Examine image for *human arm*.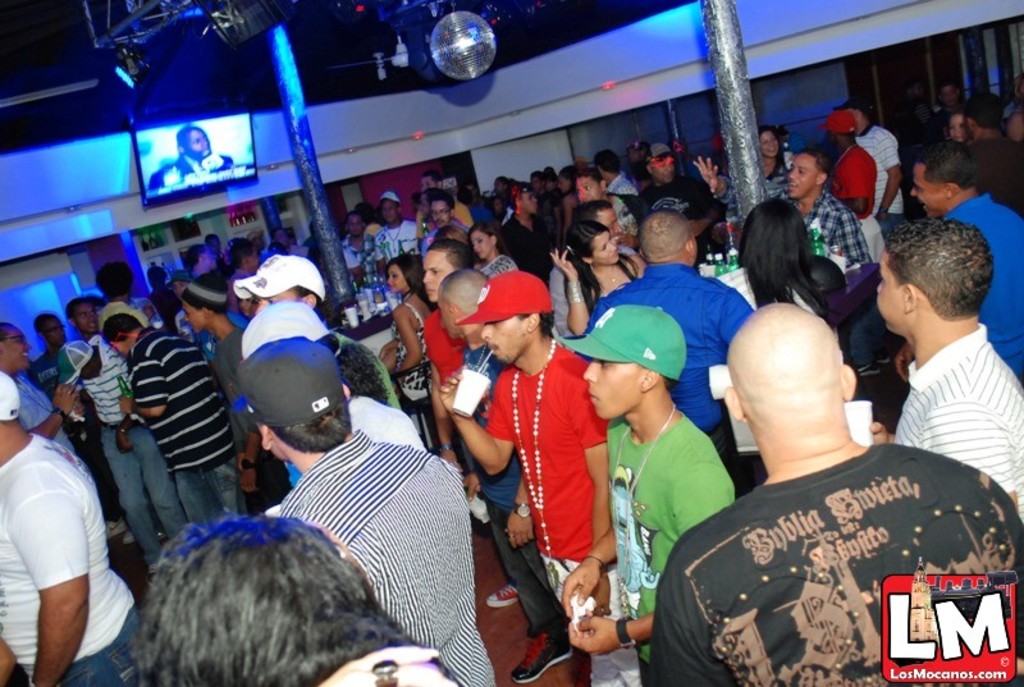
Examination result: <bbox>567, 457, 741, 659</bbox>.
